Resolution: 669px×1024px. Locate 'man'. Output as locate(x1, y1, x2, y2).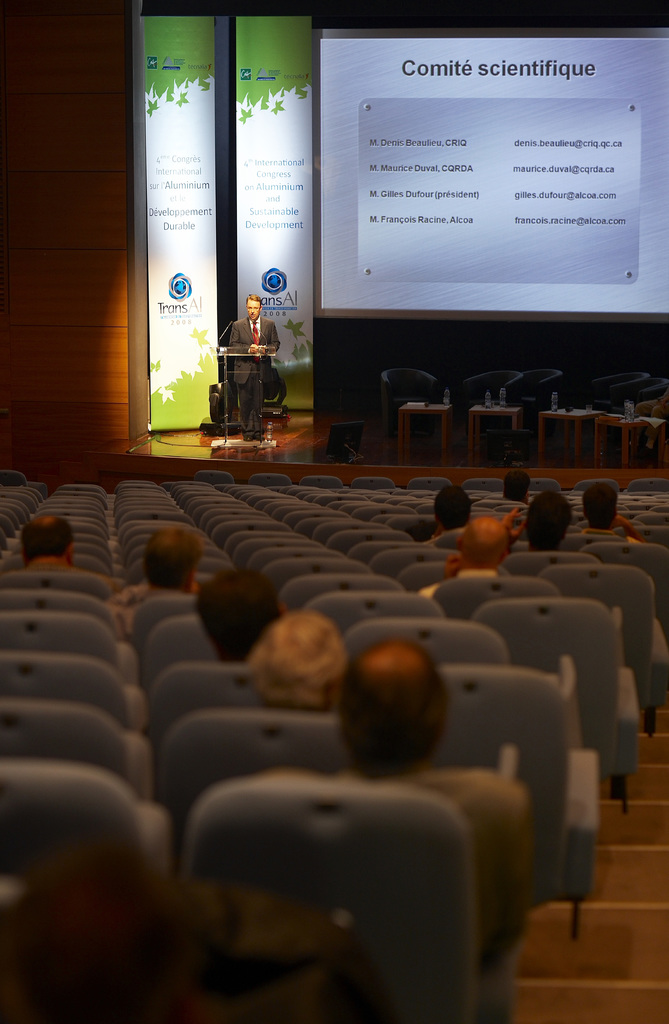
locate(10, 514, 88, 581).
